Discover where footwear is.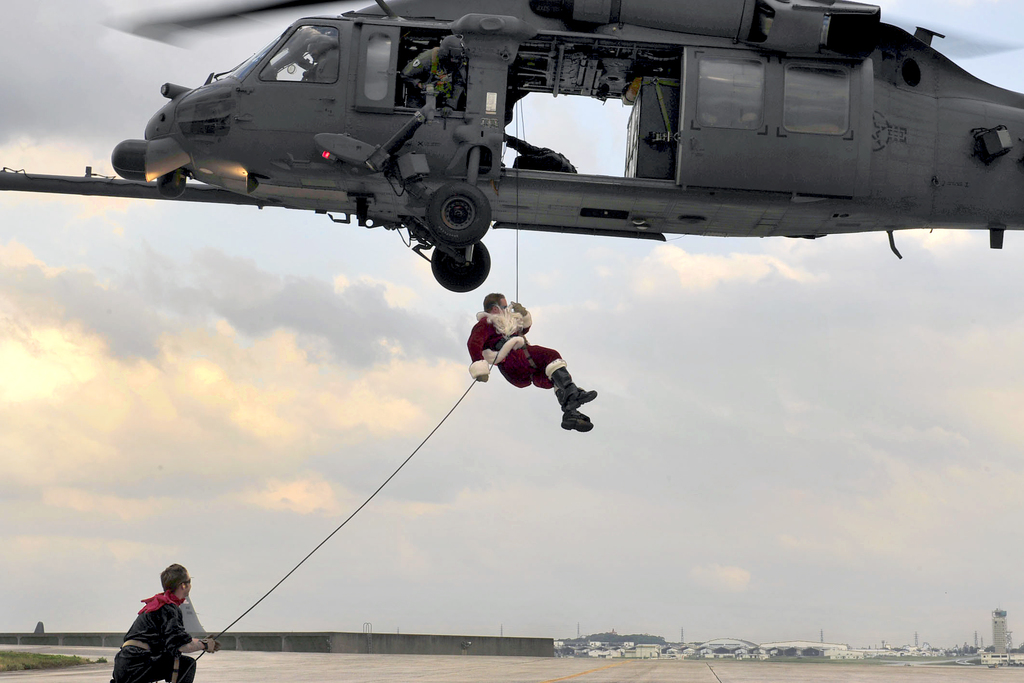
Discovered at <box>562,402,604,434</box>.
